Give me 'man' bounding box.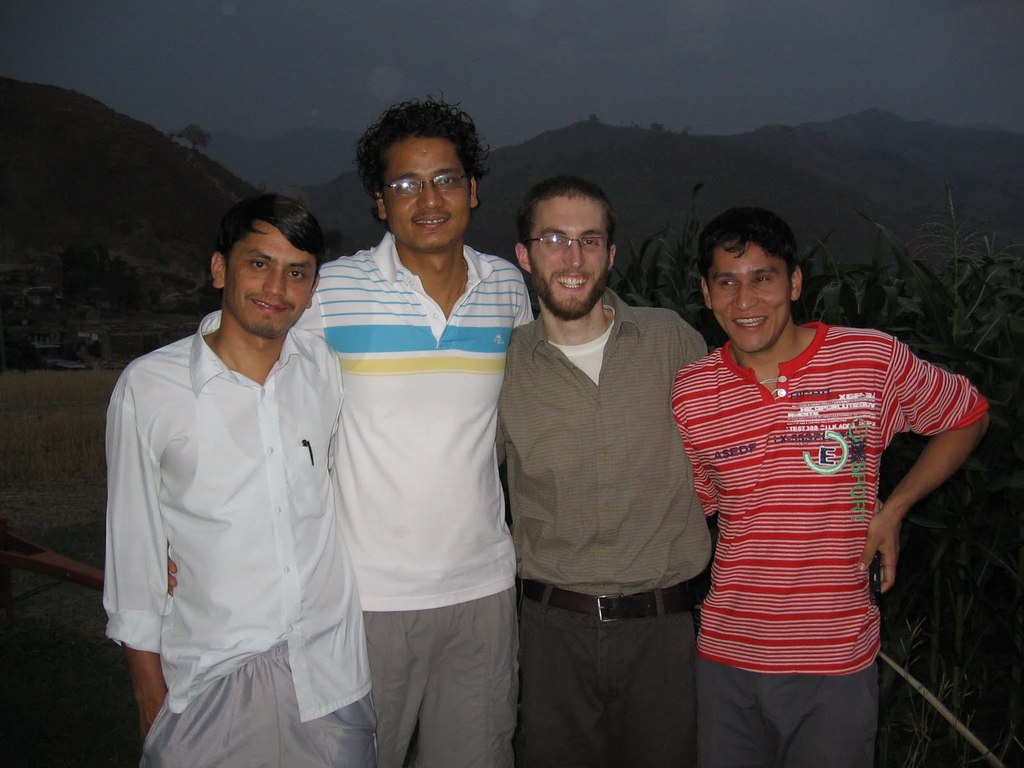
select_region(285, 86, 540, 766).
